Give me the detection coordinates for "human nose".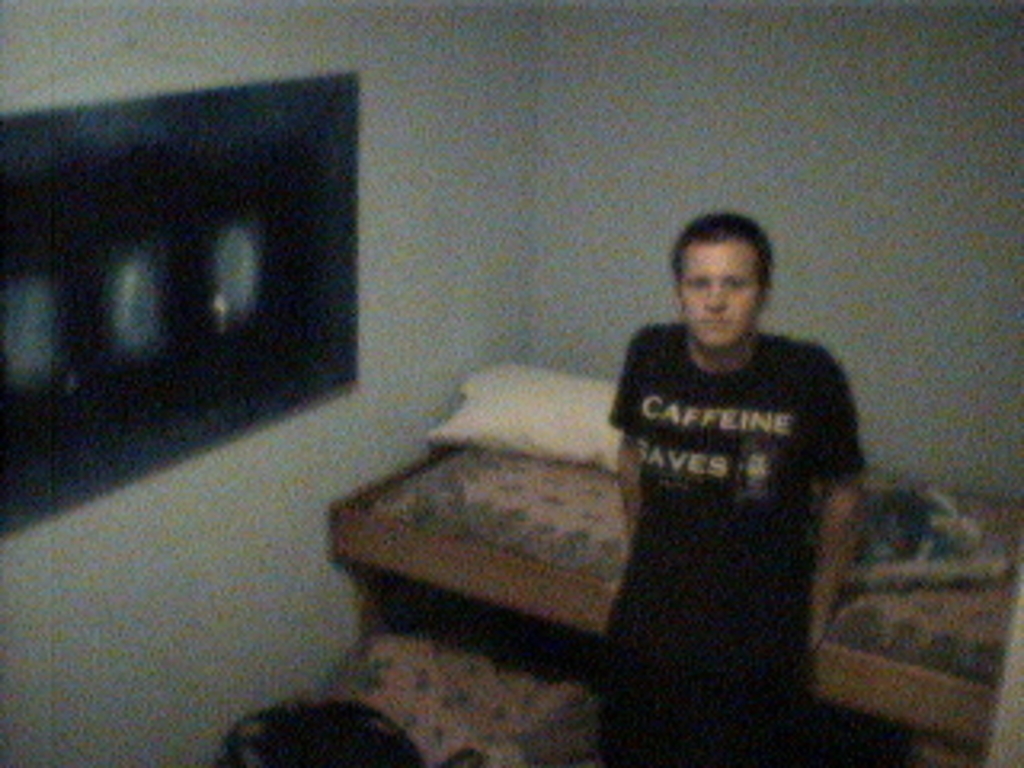
x1=704 y1=282 x2=720 y2=310.
